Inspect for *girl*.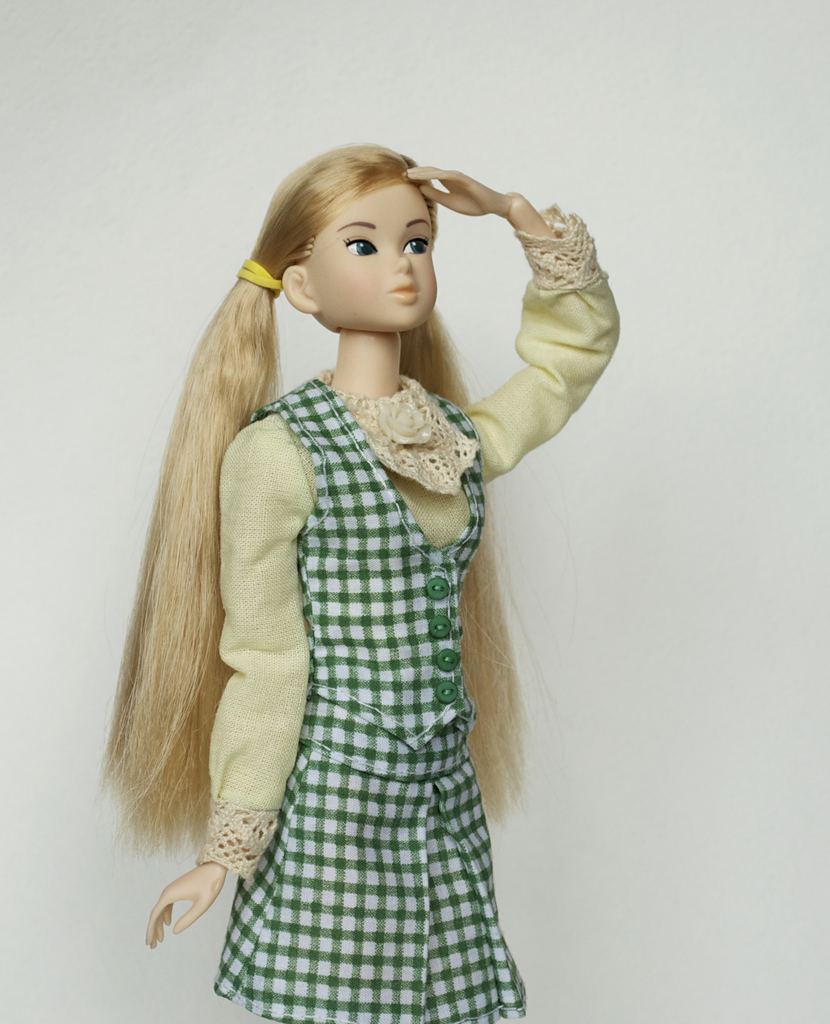
Inspection: (x1=88, y1=140, x2=618, y2=1023).
